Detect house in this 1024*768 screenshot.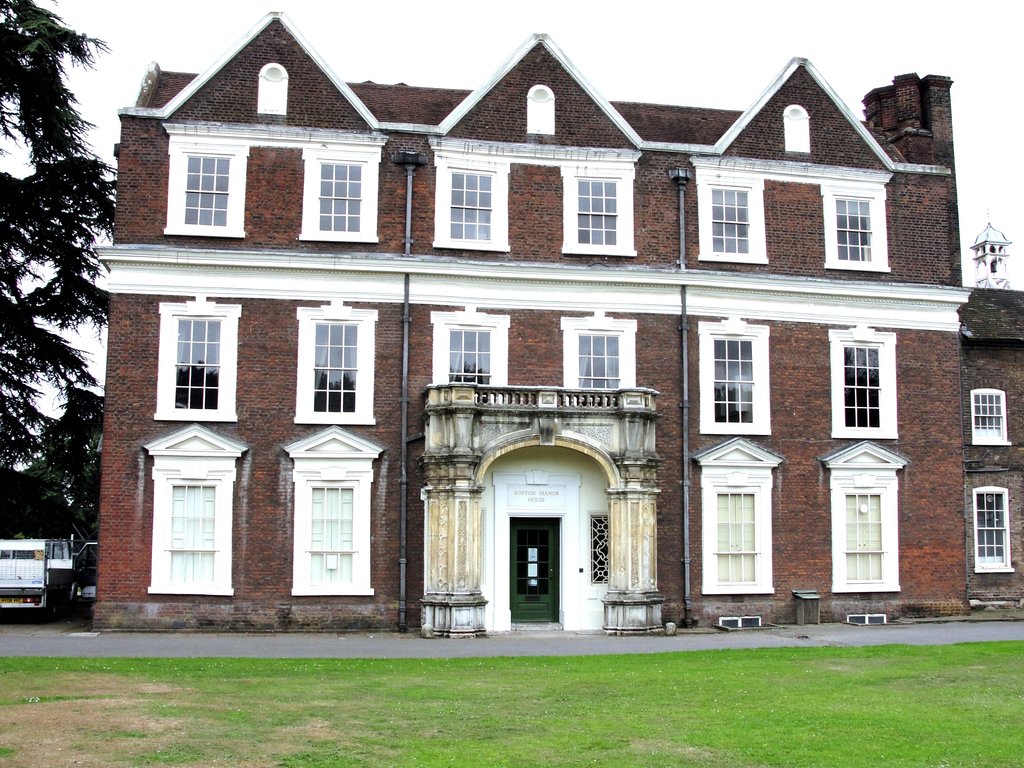
Detection: detection(104, 1, 964, 663).
